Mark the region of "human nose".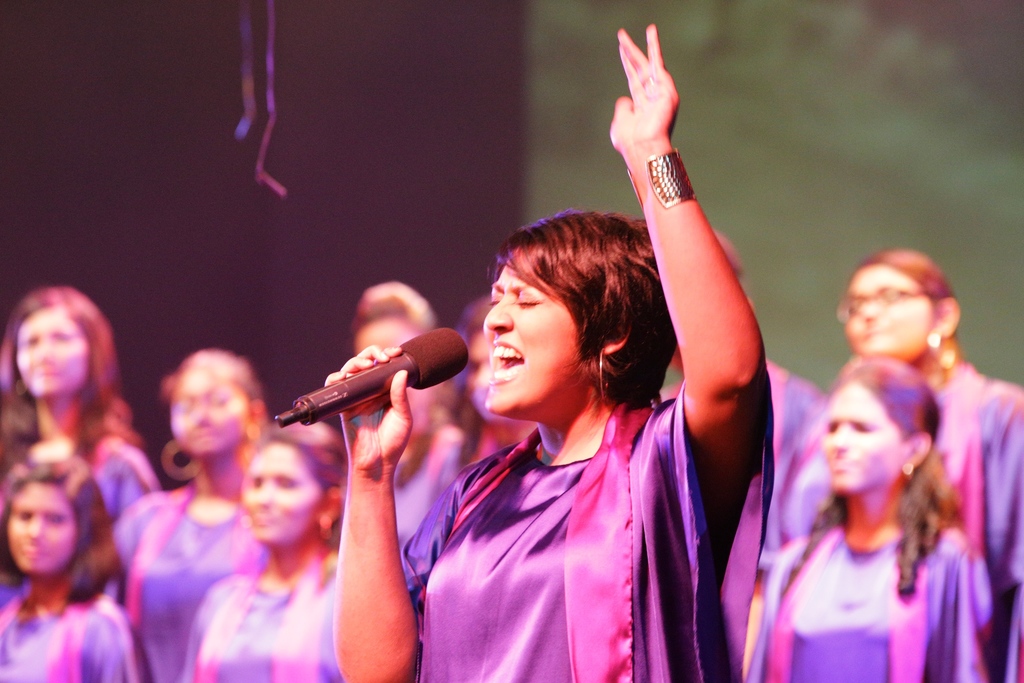
Region: 252, 483, 274, 512.
